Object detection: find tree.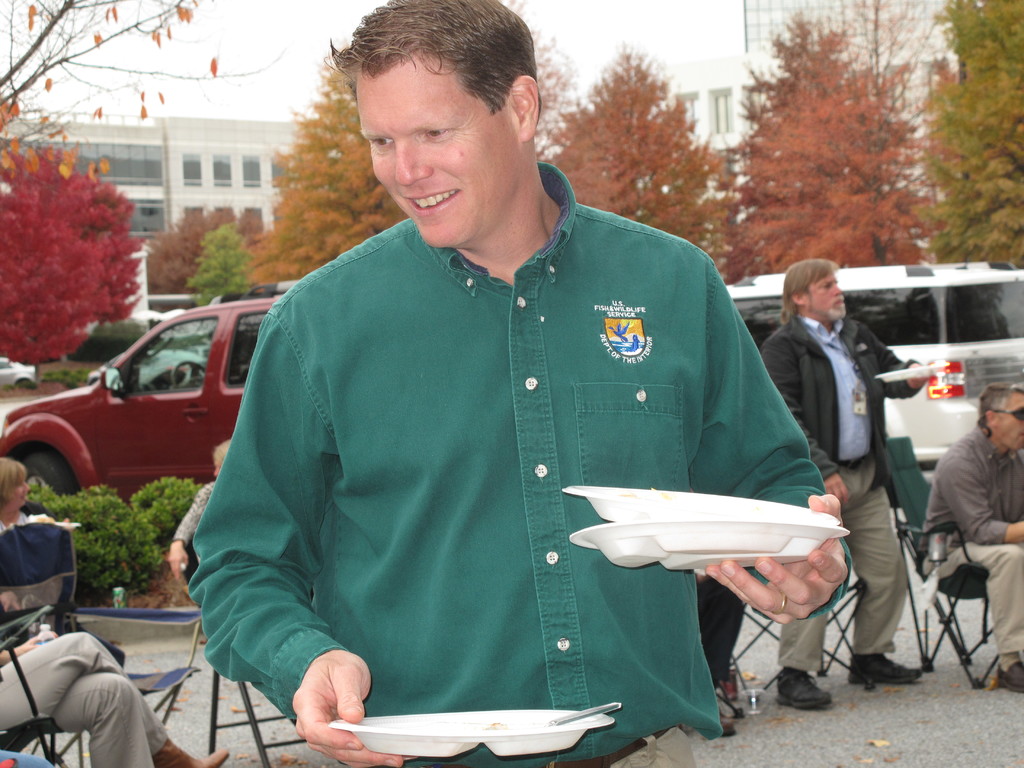
182,214,255,319.
